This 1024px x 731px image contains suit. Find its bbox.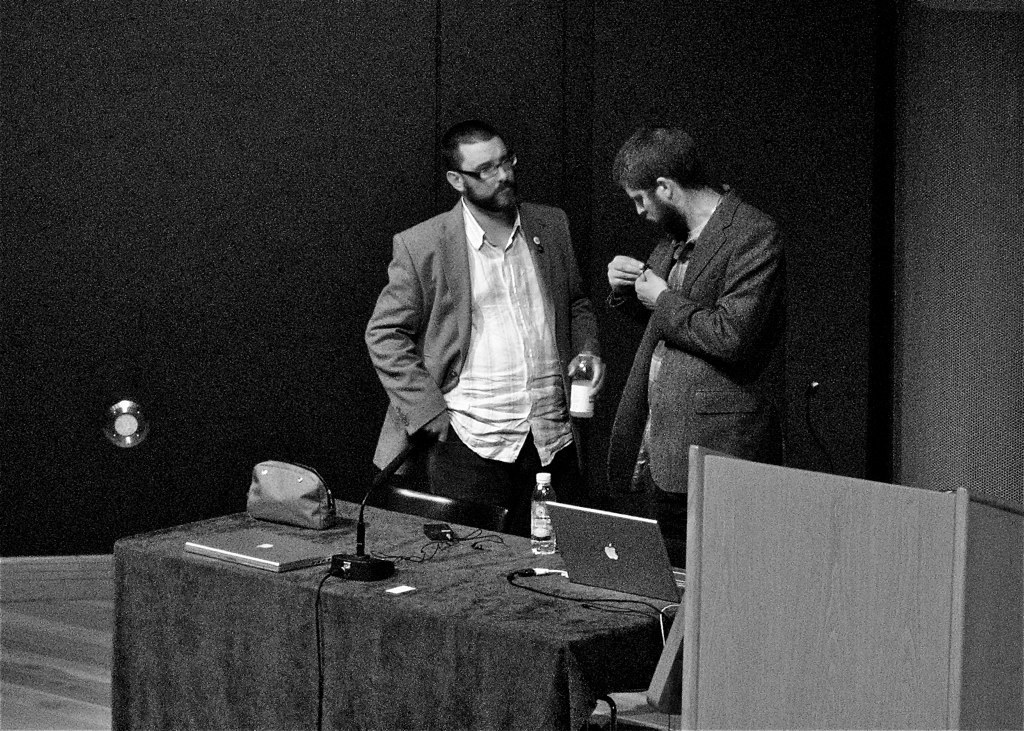
locate(356, 147, 614, 527).
